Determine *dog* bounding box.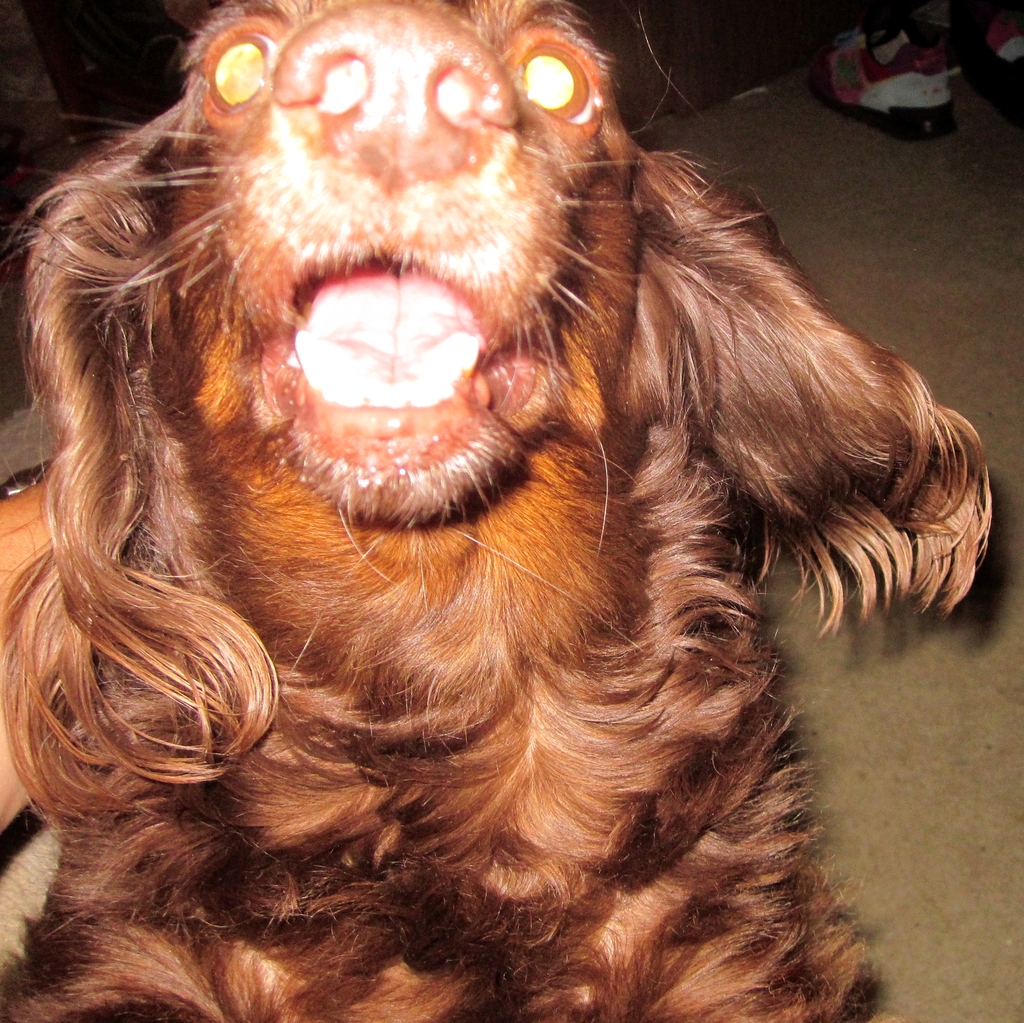
Determined: 0, 0, 995, 1022.
